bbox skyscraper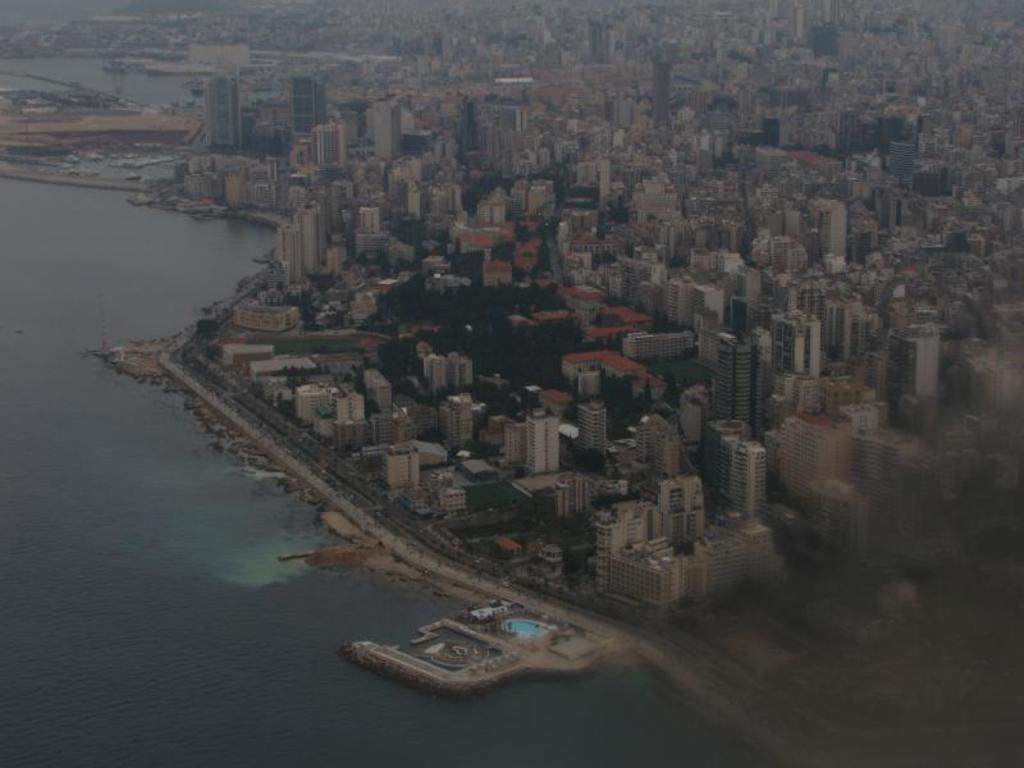
{"x1": 599, "y1": 159, "x2": 609, "y2": 206}
